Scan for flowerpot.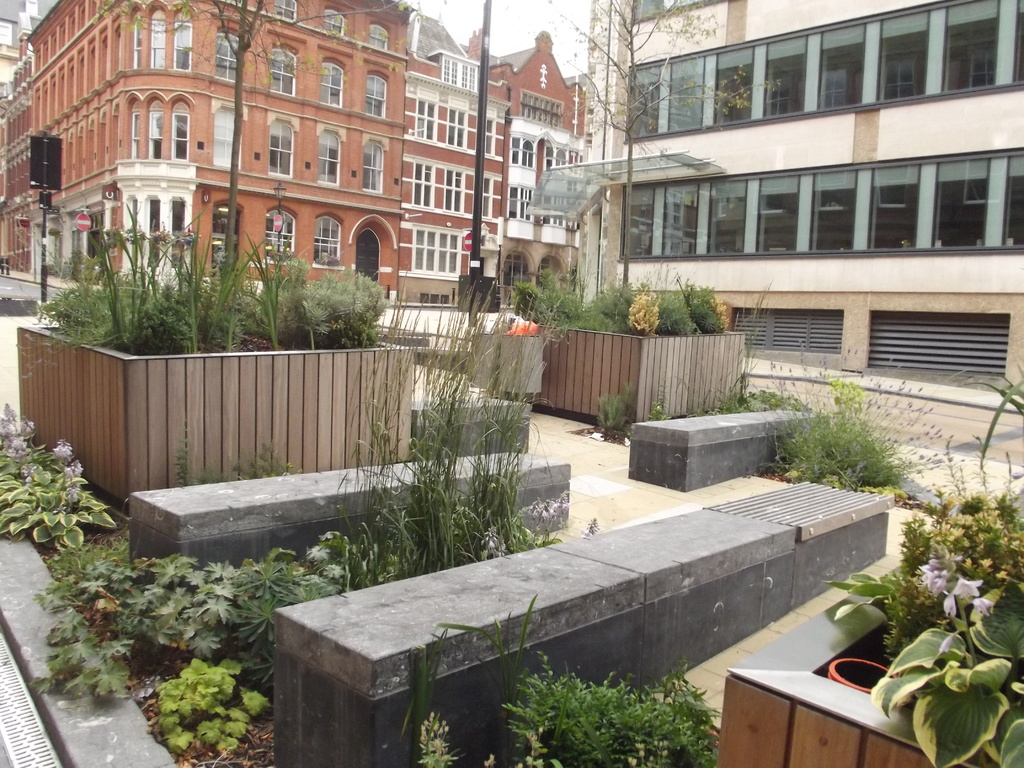
Scan result: locate(505, 314, 742, 426).
